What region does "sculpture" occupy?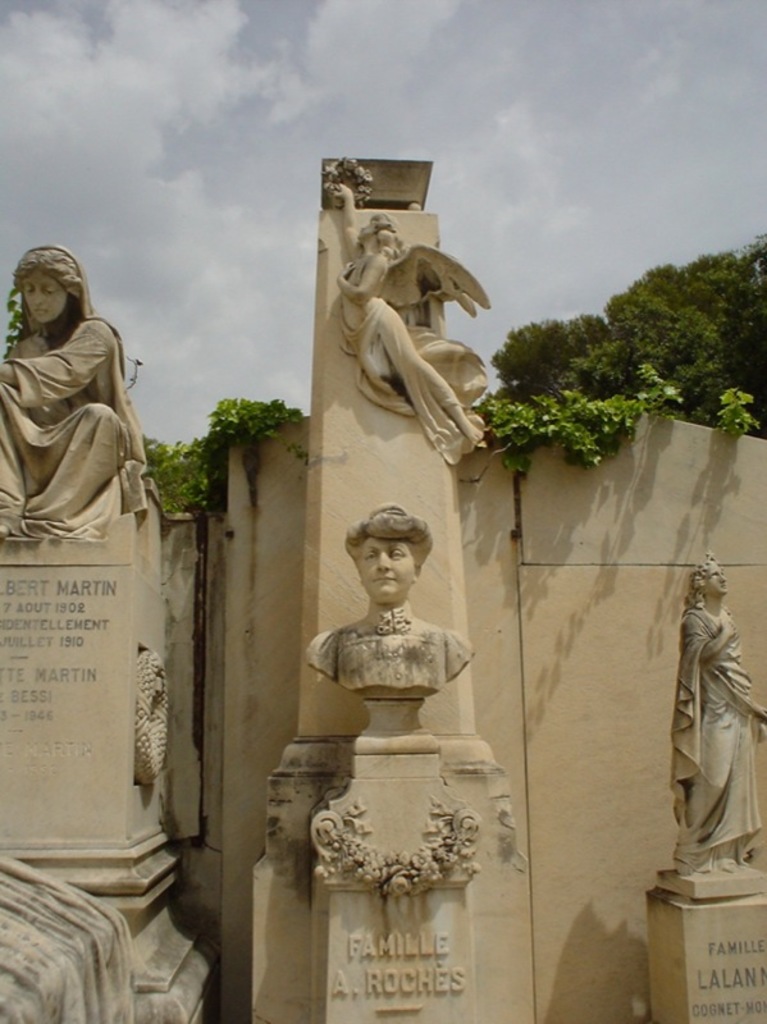
[0, 251, 178, 566].
